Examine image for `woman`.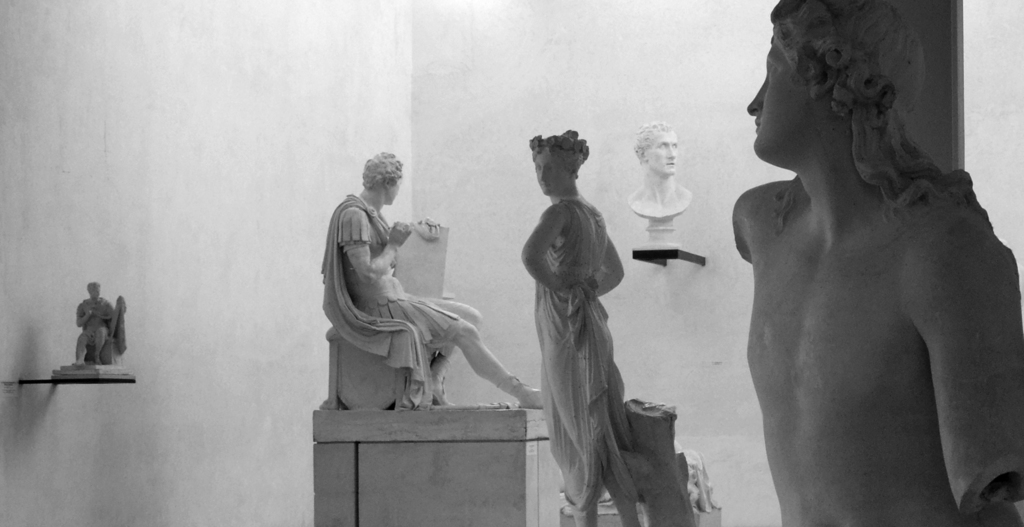
Examination result: x1=502 y1=142 x2=651 y2=507.
